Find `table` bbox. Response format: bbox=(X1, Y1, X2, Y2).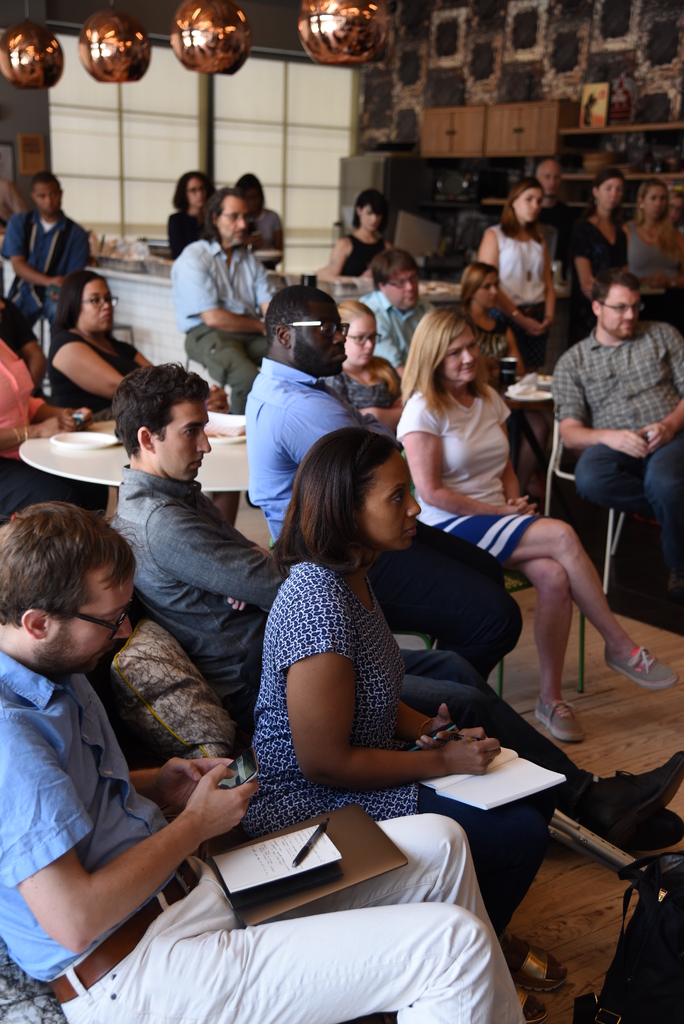
bbox=(15, 397, 266, 543).
